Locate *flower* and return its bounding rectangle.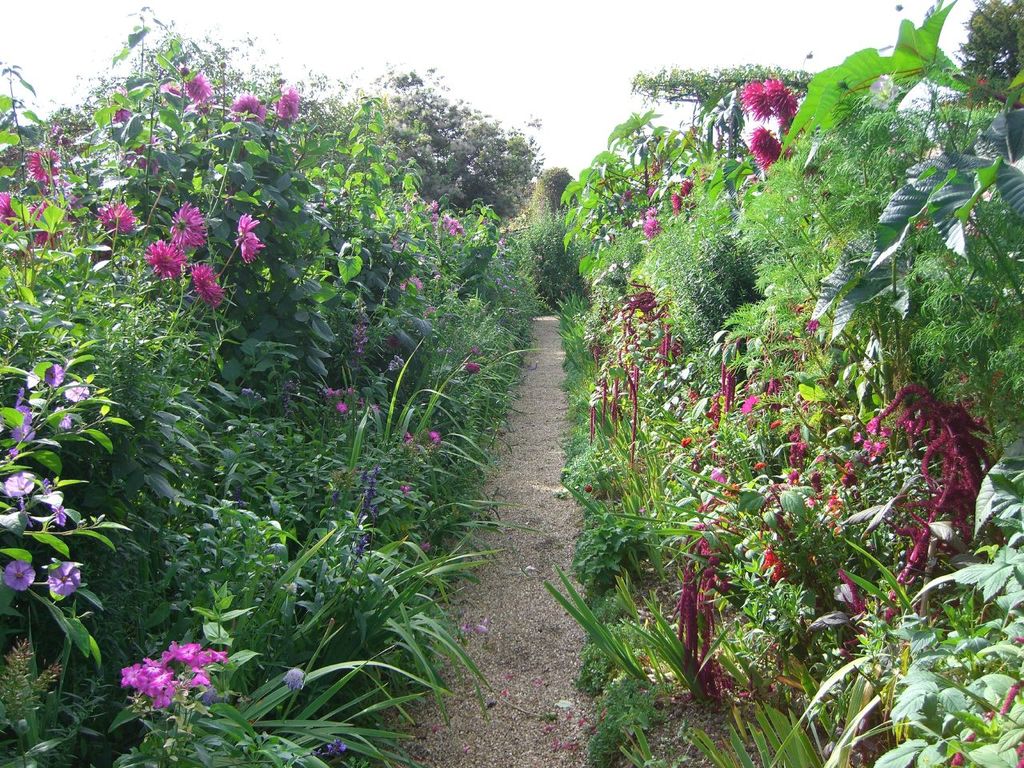
271, 82, 301, 117.
